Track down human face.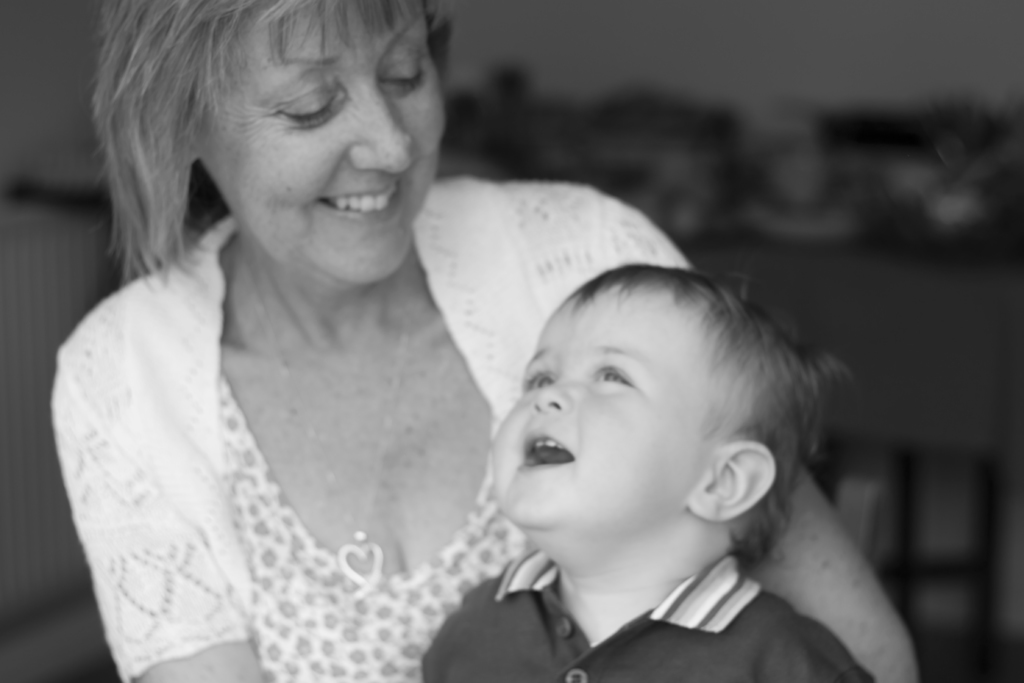
Tracked to box(200, 0, 447, 286).
